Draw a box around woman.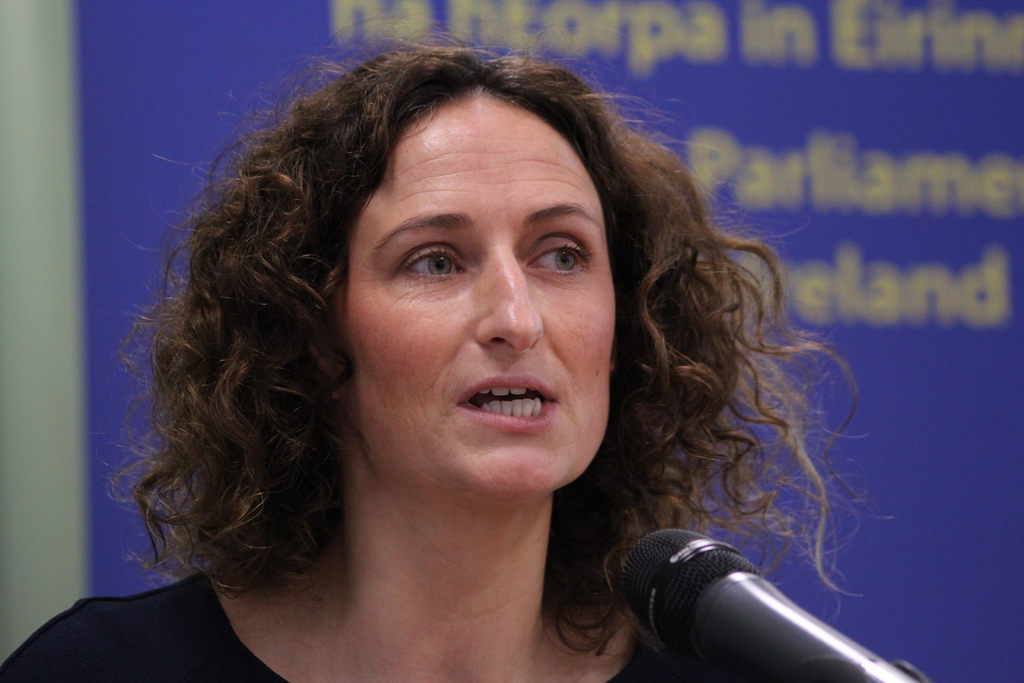
[134,50,895,682].
